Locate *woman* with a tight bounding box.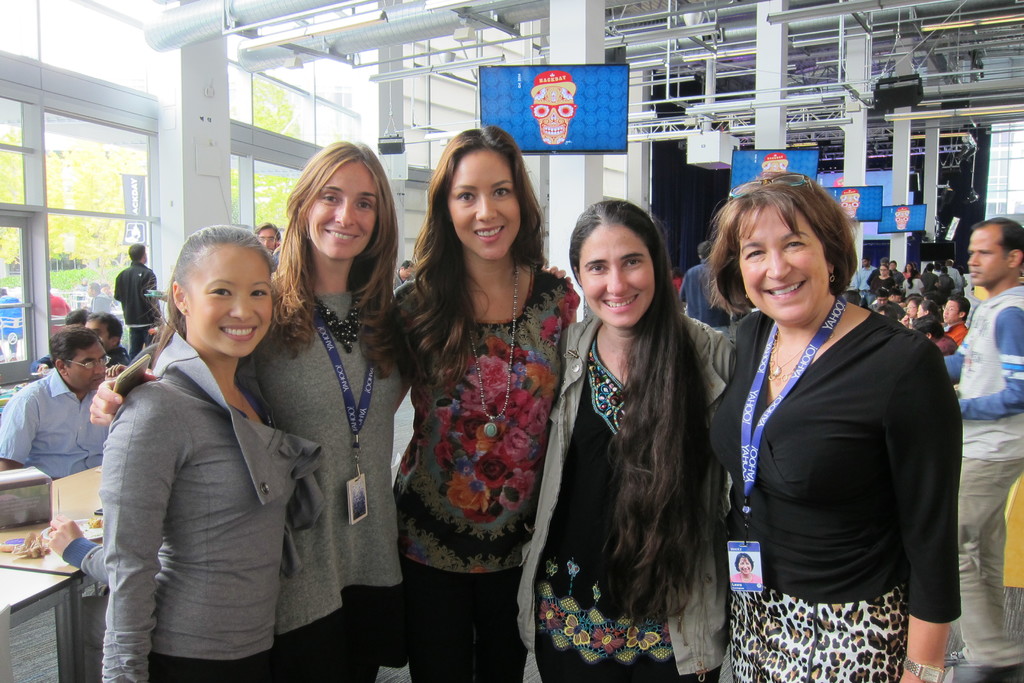
(81,139,413,682).
